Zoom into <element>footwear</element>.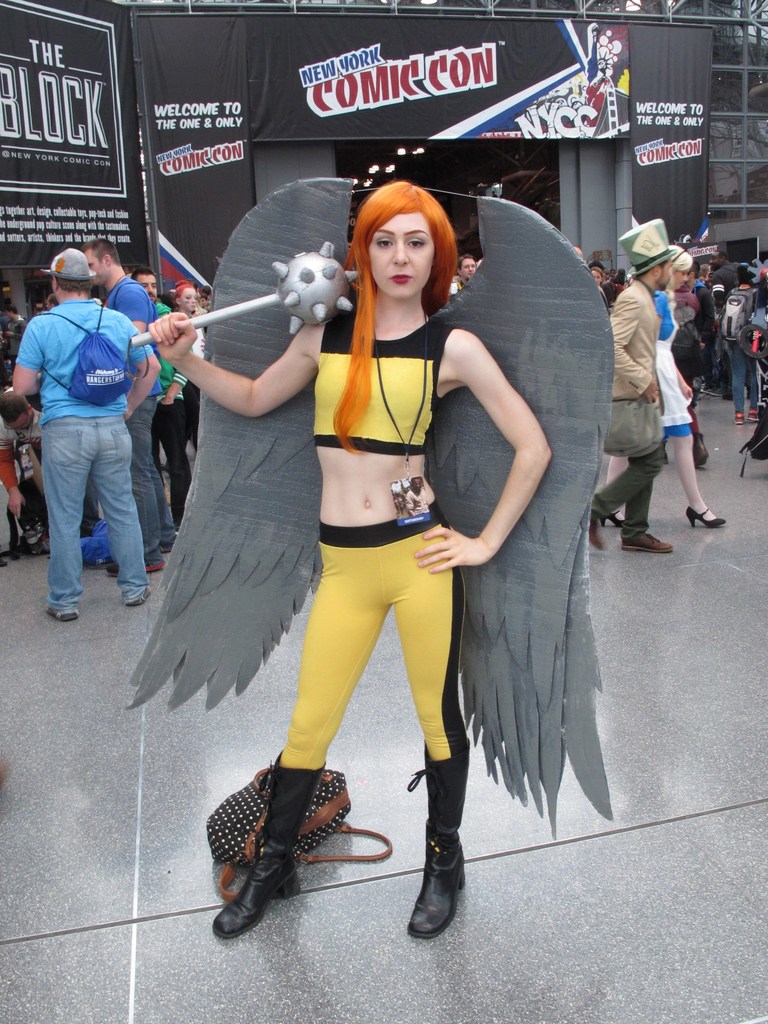
Zoom target: detection(48, 607, 81, 623).
